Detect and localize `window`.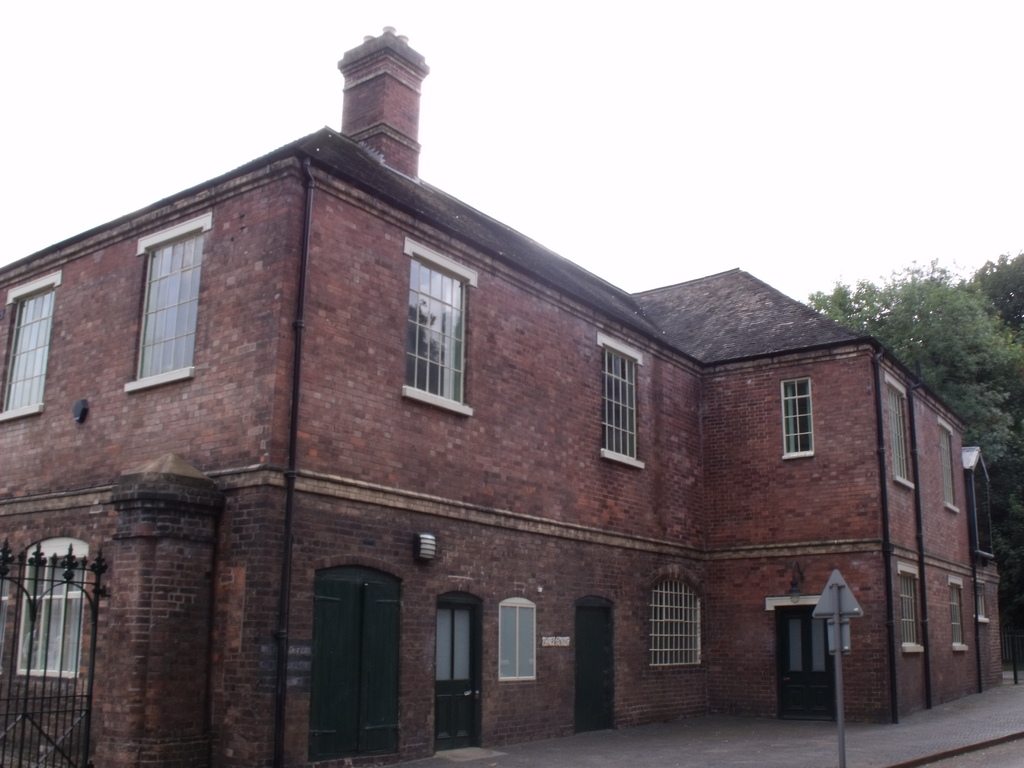
Localized at [x1=897, y1=561, x2=924, y2=651].
